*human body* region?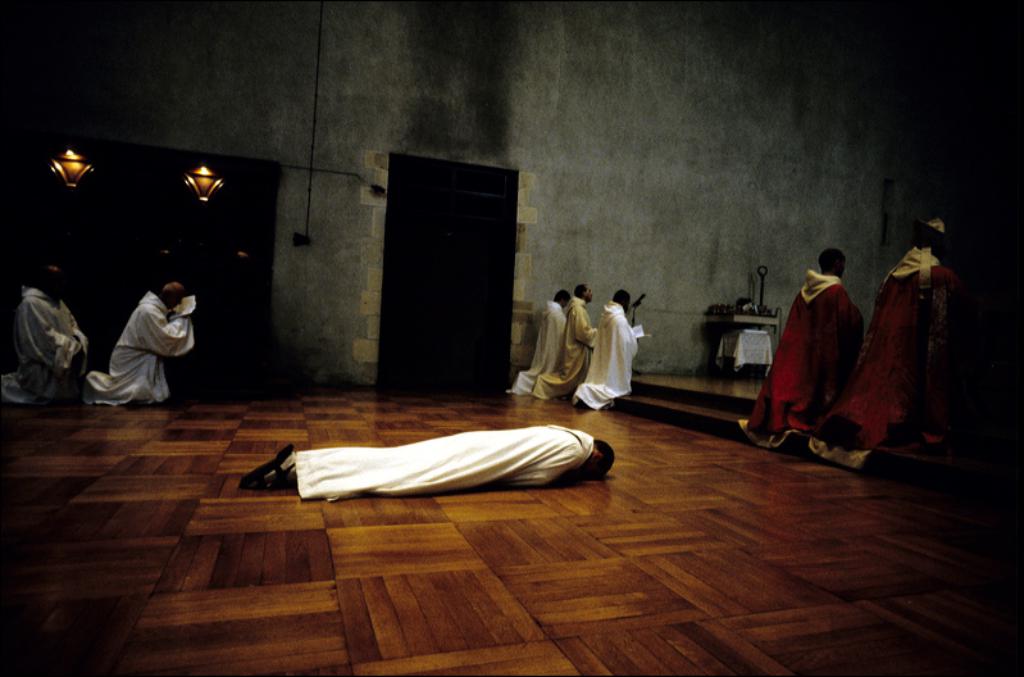
detection(516, 295, 560, 396)
